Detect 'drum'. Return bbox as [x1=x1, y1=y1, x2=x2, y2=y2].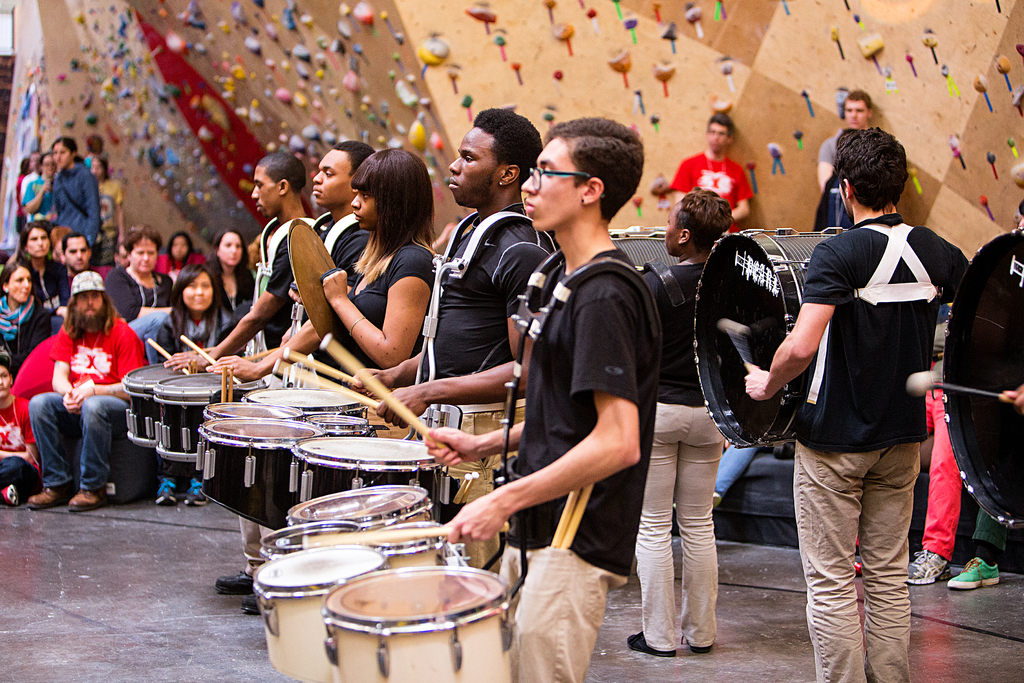
[x1=290, y1=436, x2=445, y2=502].
